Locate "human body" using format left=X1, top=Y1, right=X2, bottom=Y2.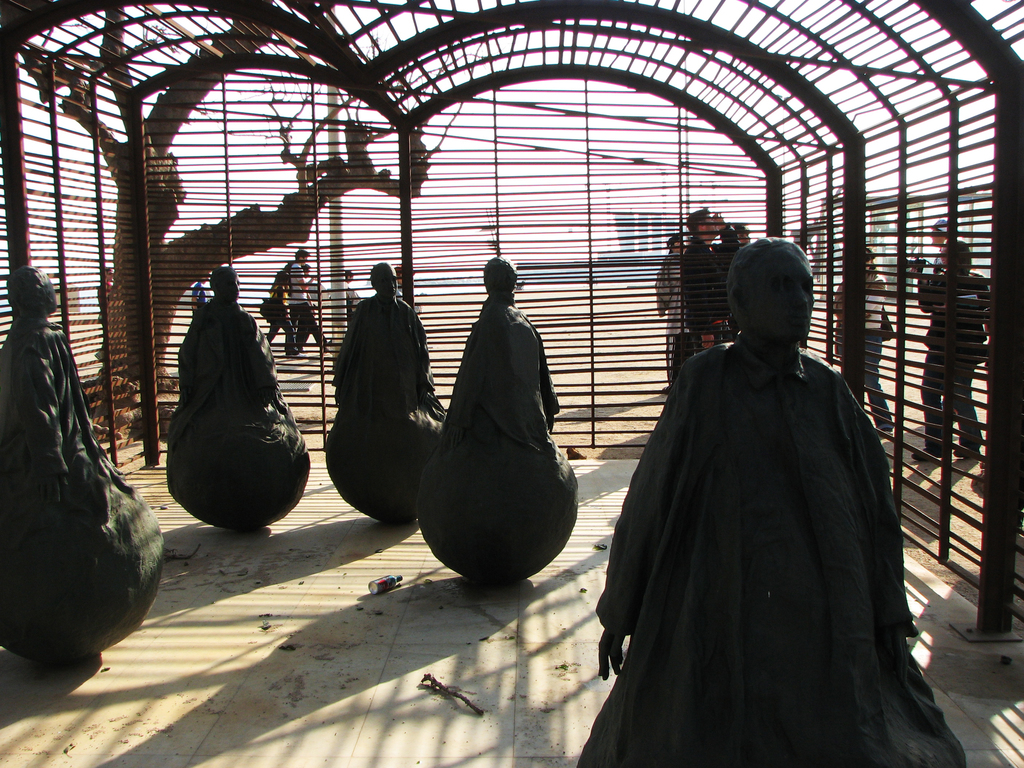
left=436, top=304, right=559, bottom=458.
